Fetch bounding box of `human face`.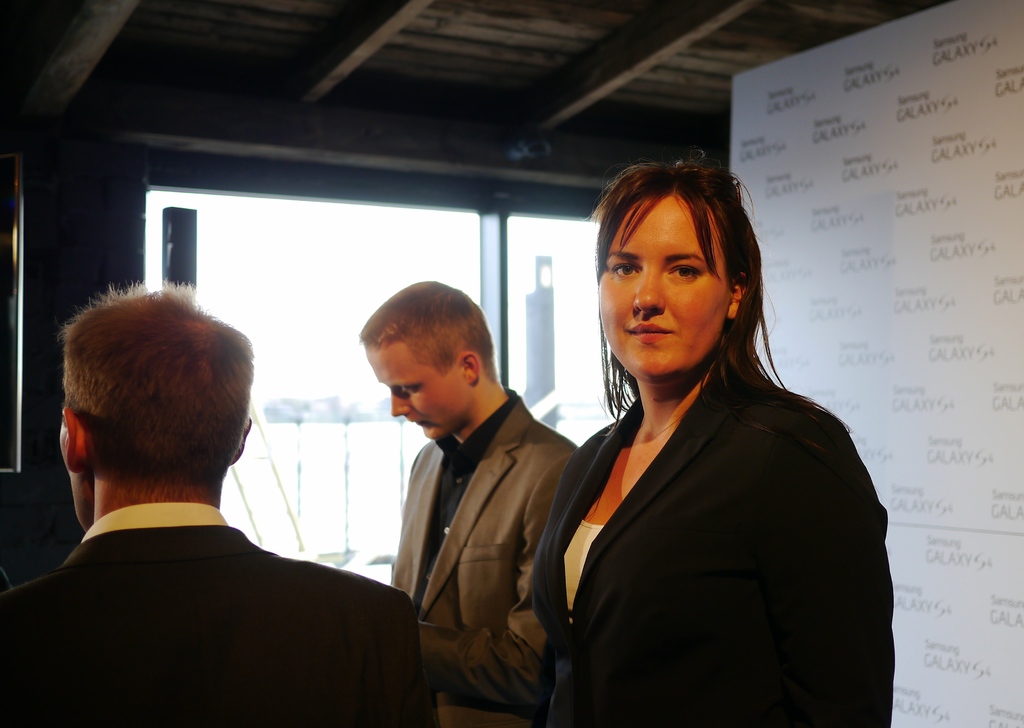
Bbox: (364, 345, 475, 442).
